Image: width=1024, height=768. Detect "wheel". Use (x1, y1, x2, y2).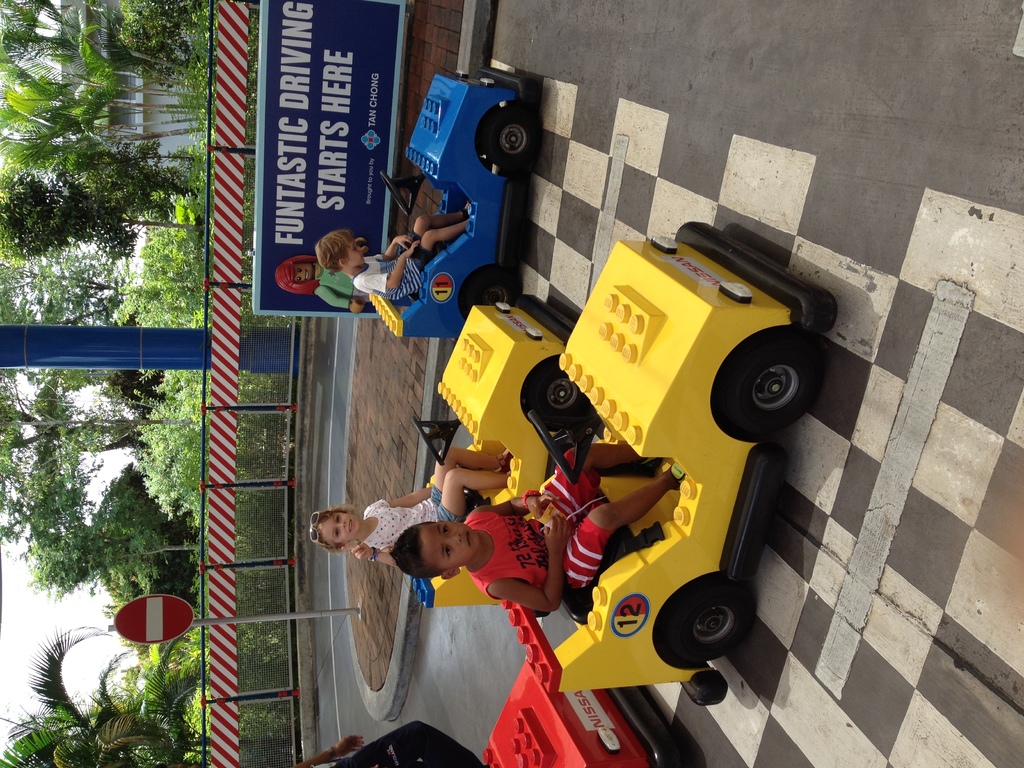
(483, 98, 540, 165).
